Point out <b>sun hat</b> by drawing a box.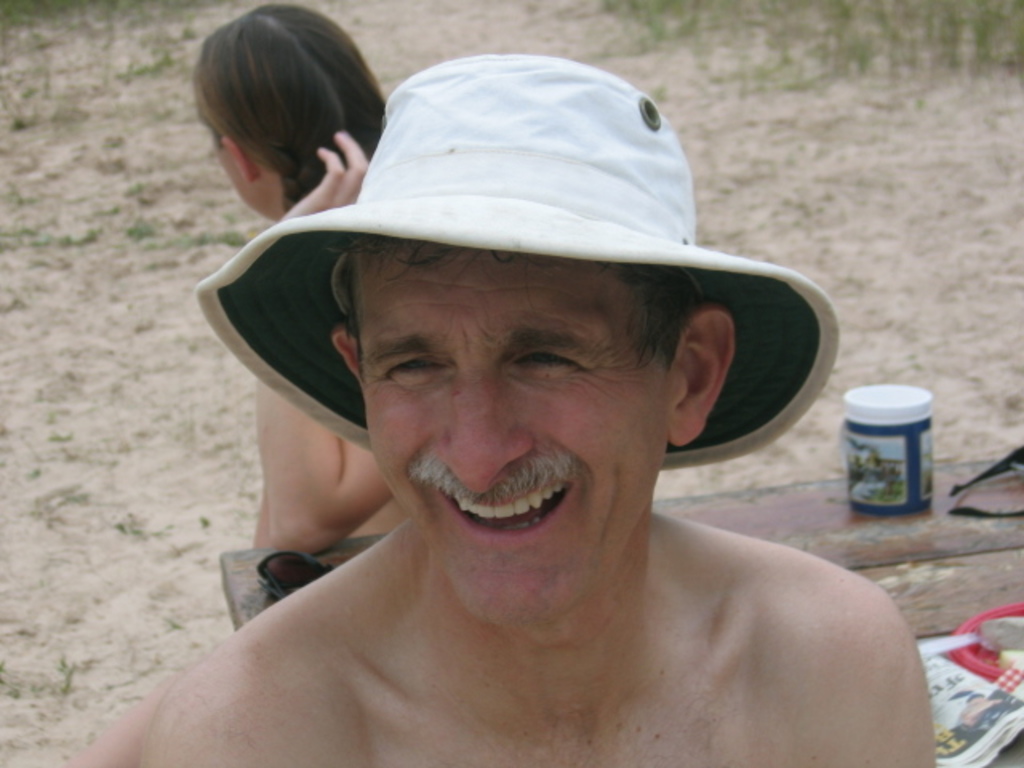
(left=187, top=50, right=842, bottom=466).
